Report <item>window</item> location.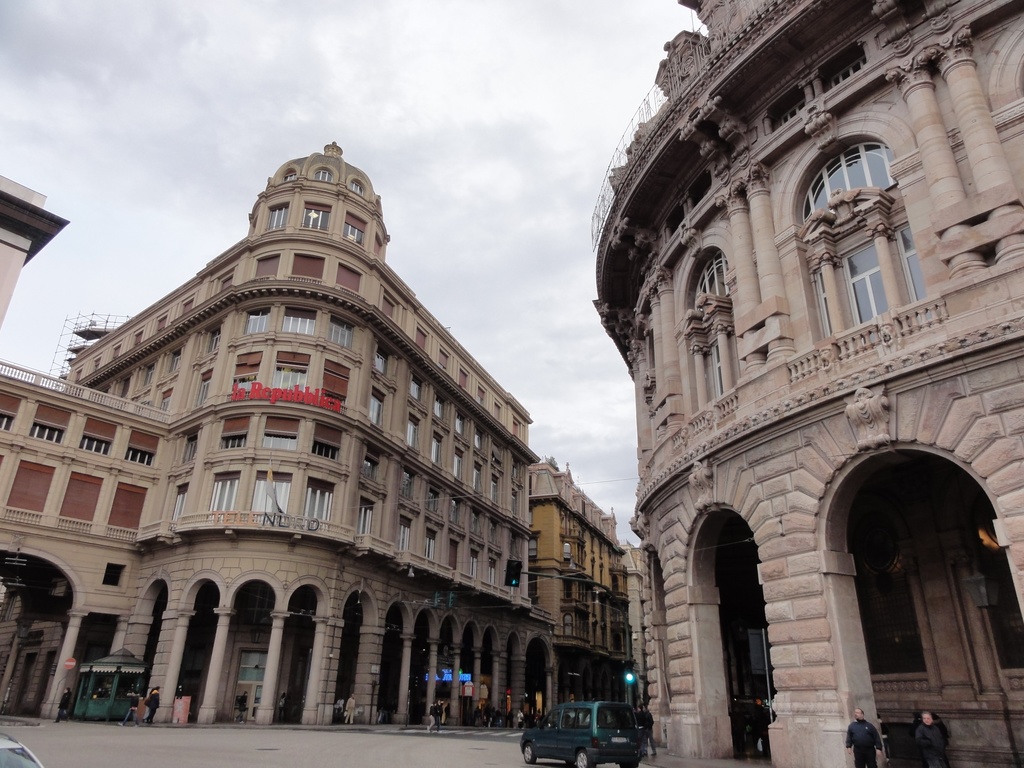
Report: box(380, 283, 408, 342).
